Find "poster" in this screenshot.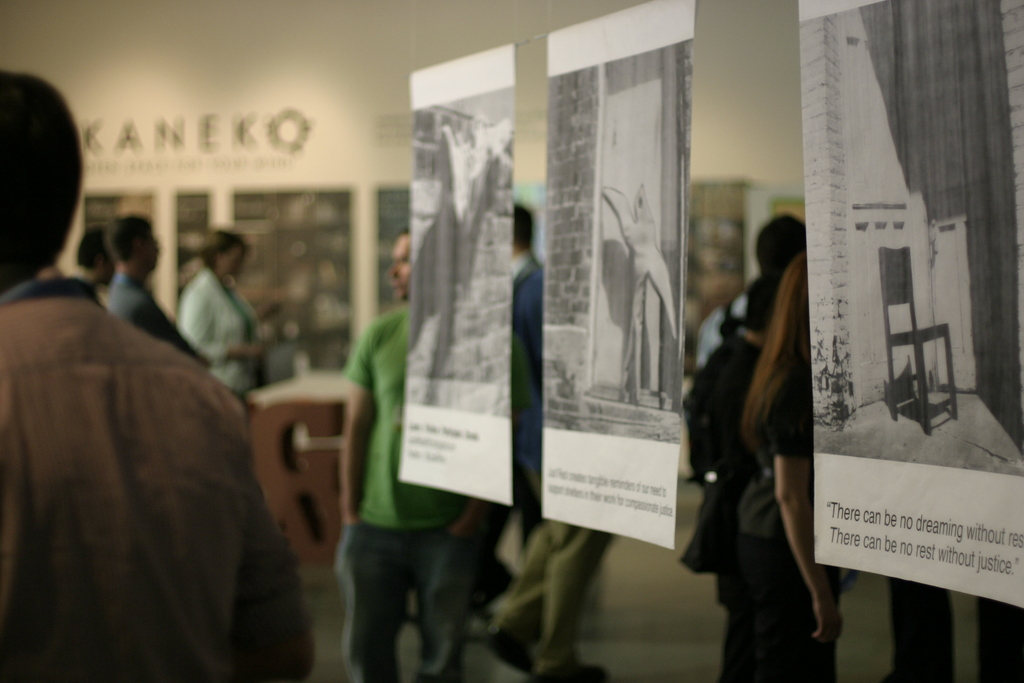
The bounding box for "poster" is select_region(397, 47, 515, 508).
